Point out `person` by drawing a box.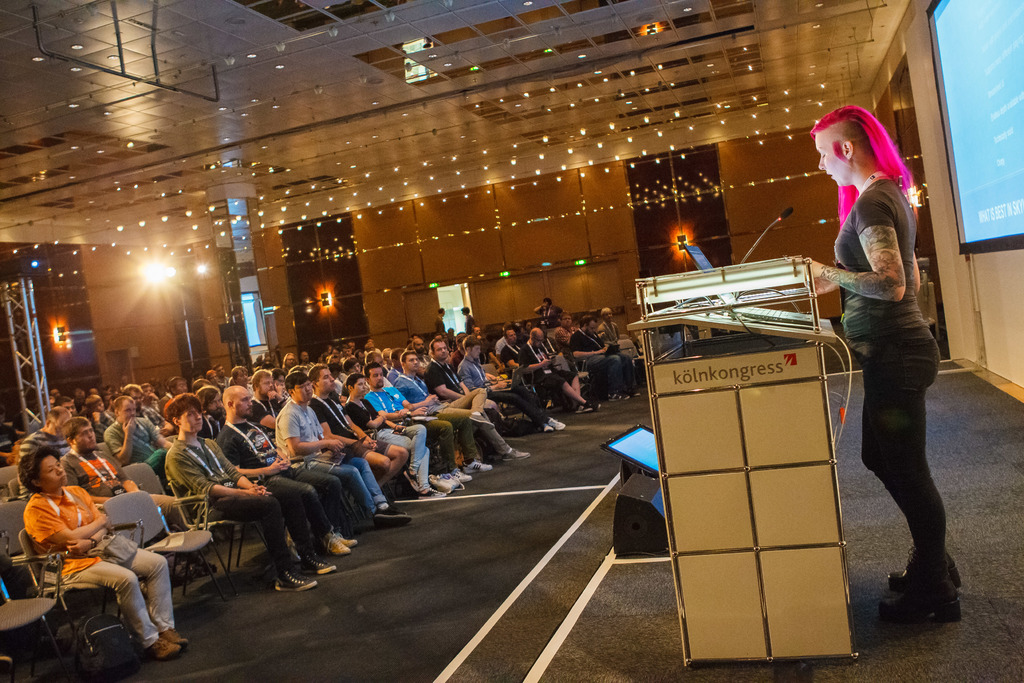
592:304:622:349.
